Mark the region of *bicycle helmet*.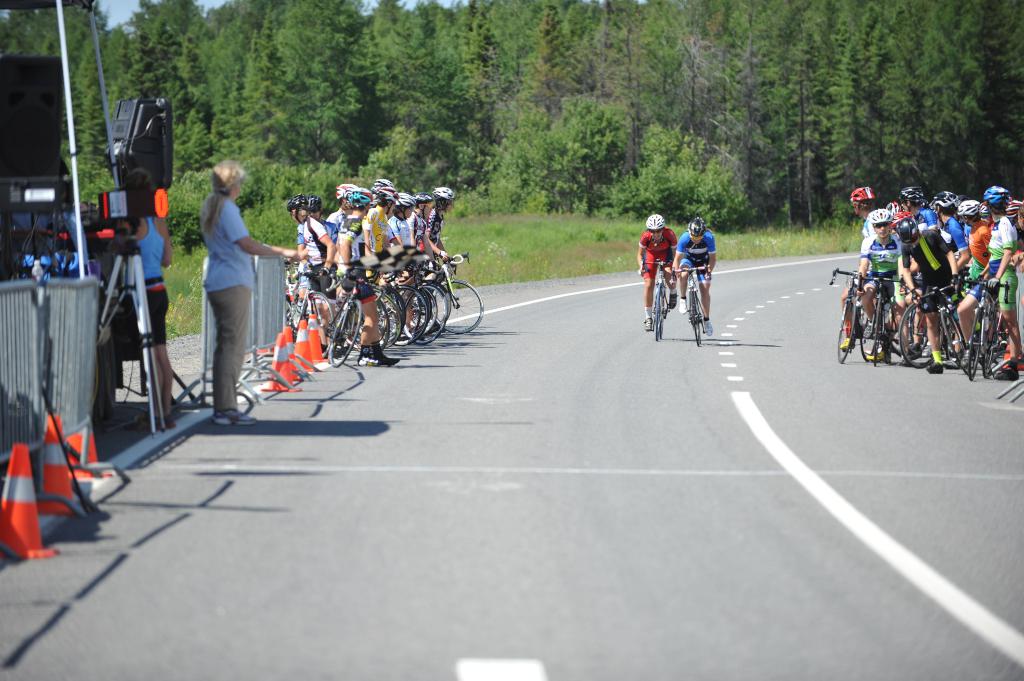
Region: region(899, 186, 923, 202).
